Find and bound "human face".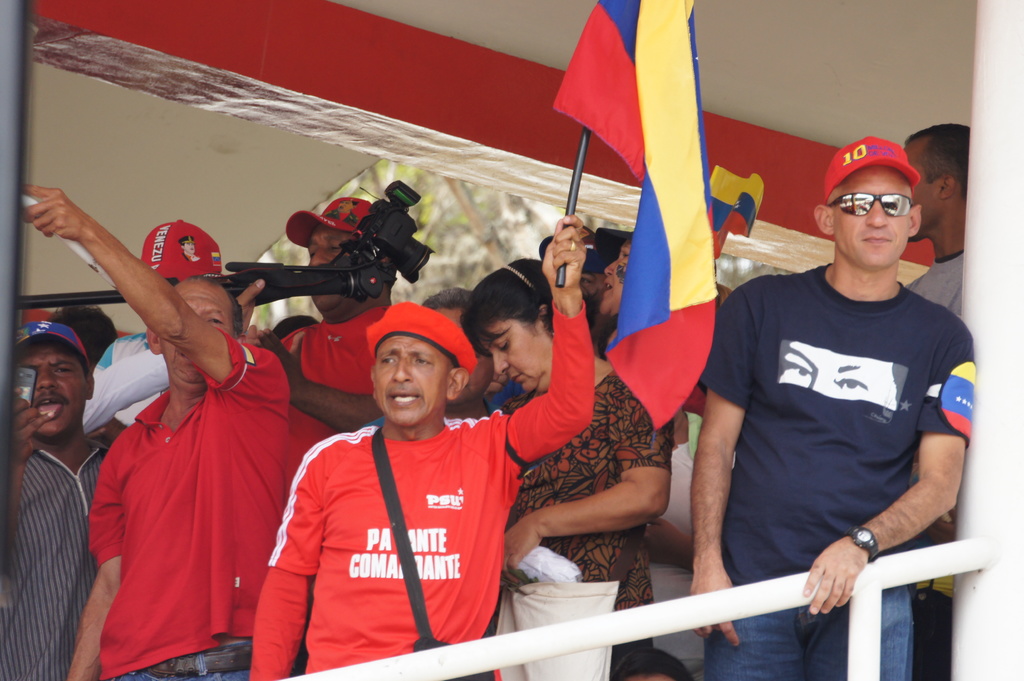
Bound: locate(307, 227, 359, 308).
